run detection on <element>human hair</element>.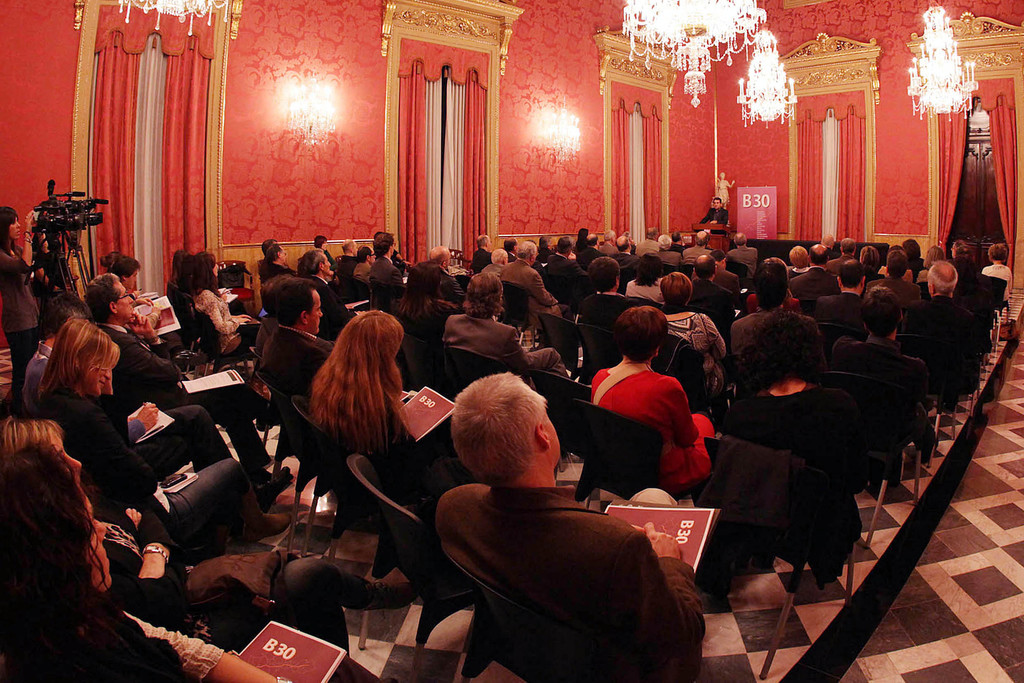
Result: bbox(641, 226, 653, 239).
